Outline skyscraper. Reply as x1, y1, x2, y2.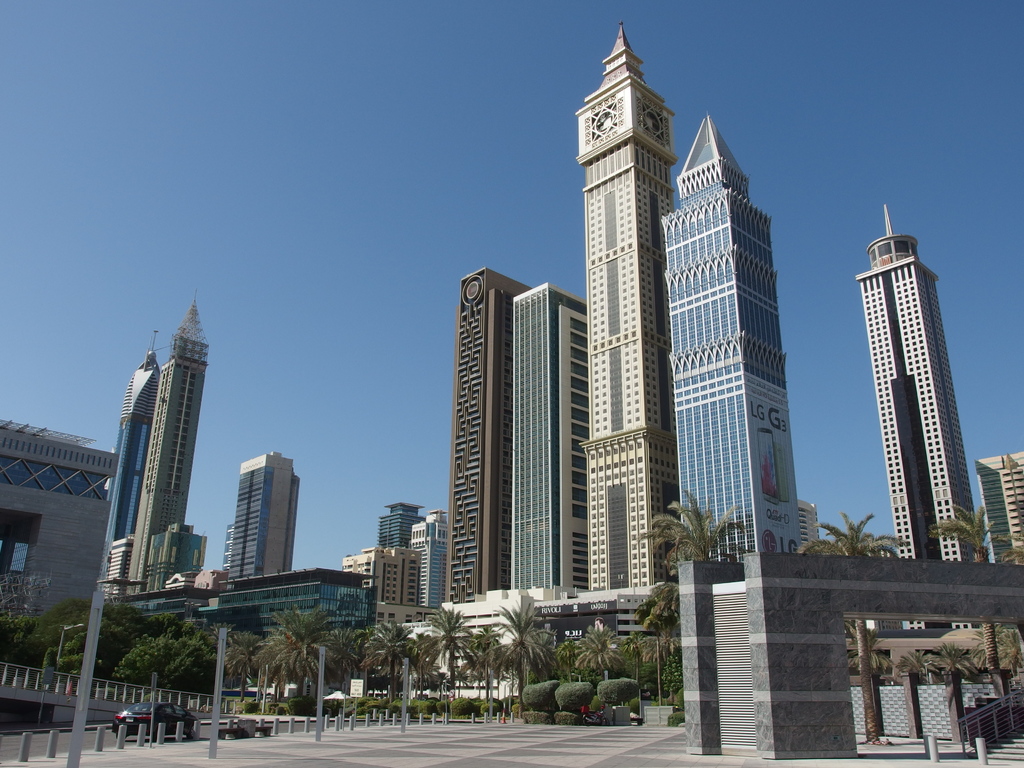
793, 497, 823, 560.
